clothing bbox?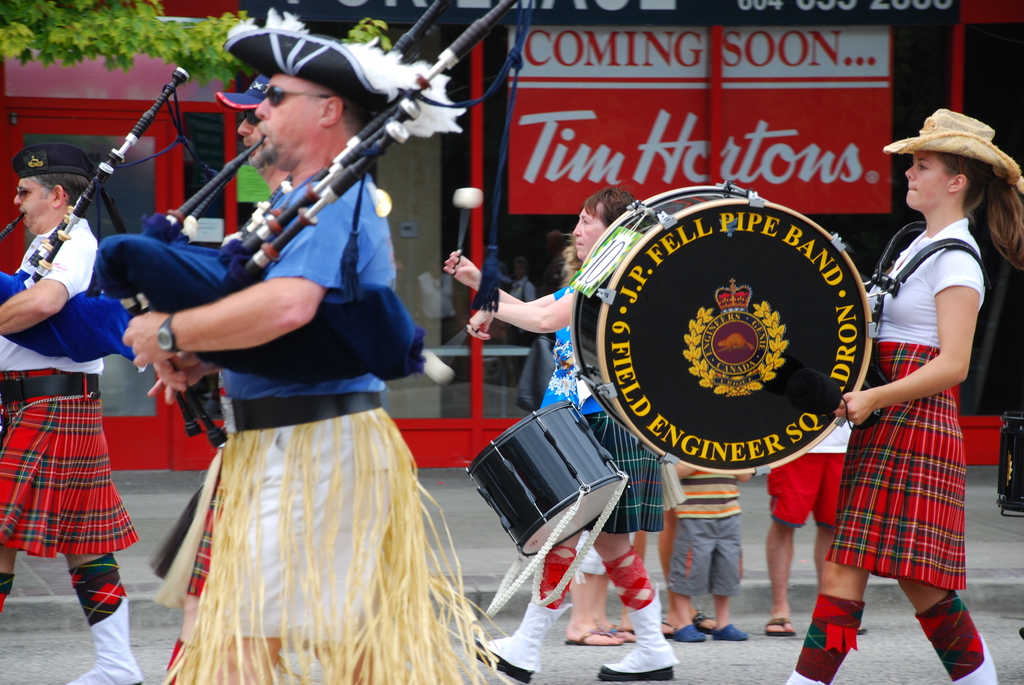
<box>666,475,744,602</box>
